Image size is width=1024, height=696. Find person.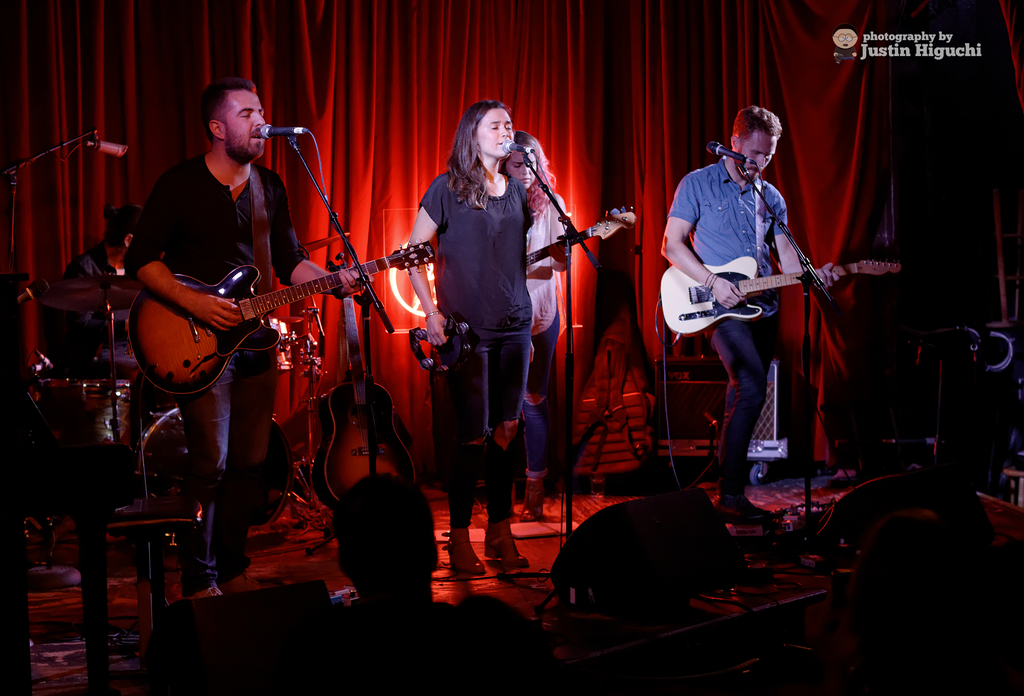
(x1=308, y1=471, x2=545, y2=695).
